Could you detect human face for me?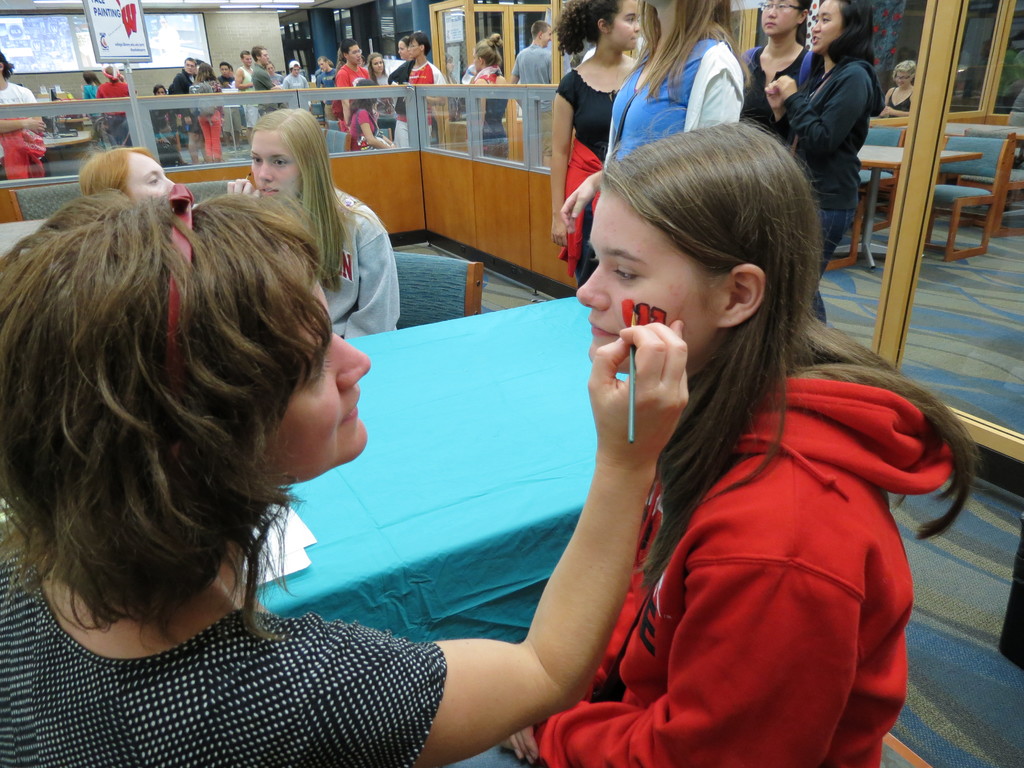
Detection result: region(250, 283, 369, 493).
